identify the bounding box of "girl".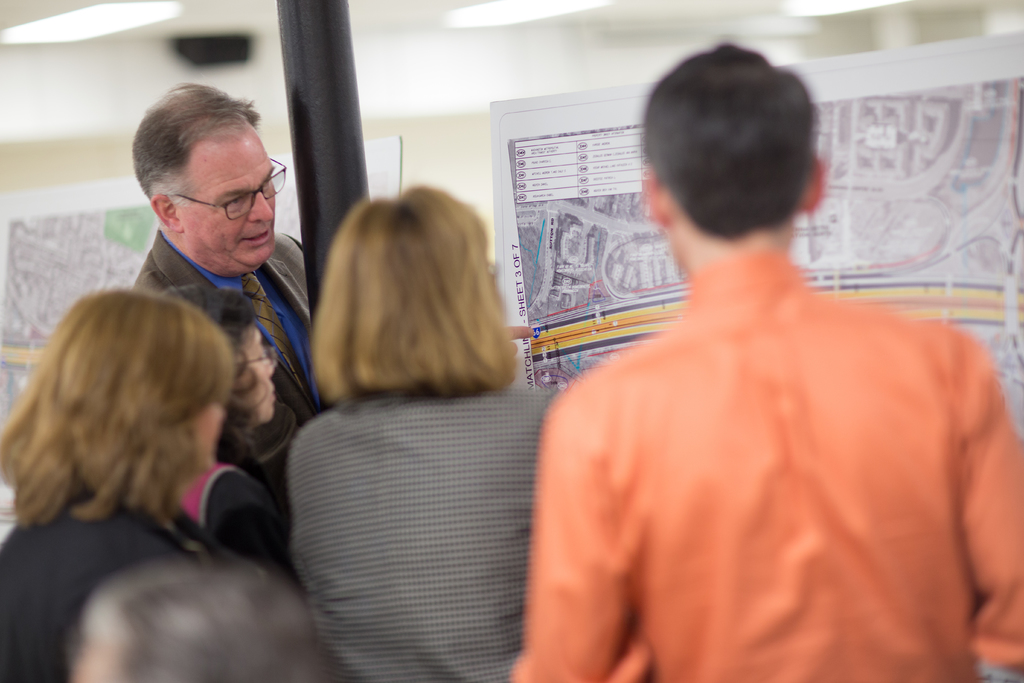
box(1, 290, 235, 682).
